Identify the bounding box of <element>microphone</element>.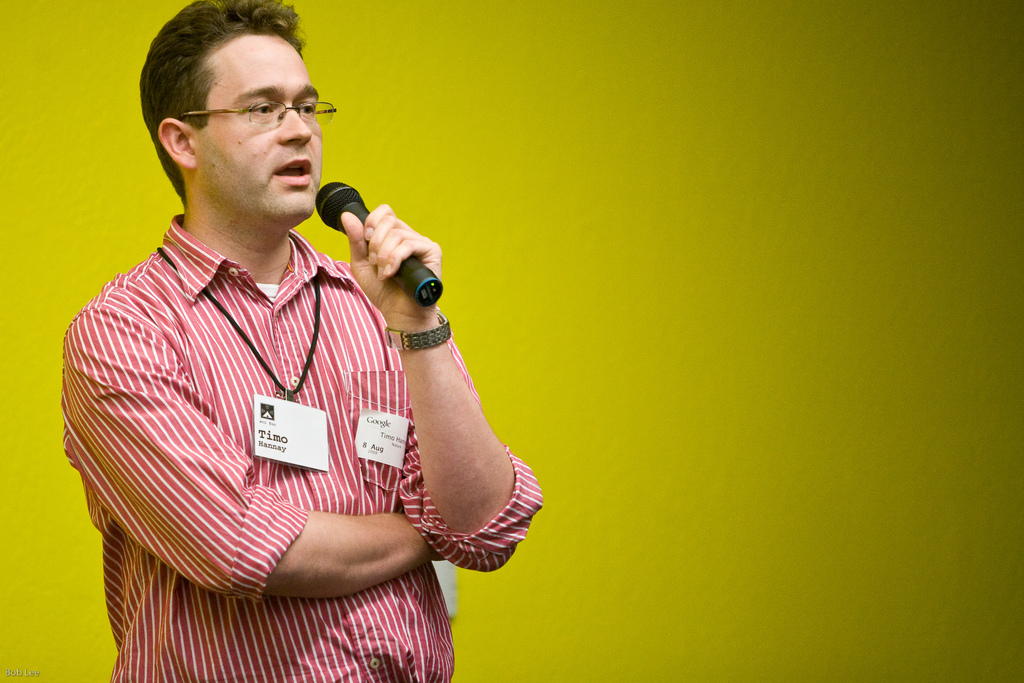
312/181/444/309.
